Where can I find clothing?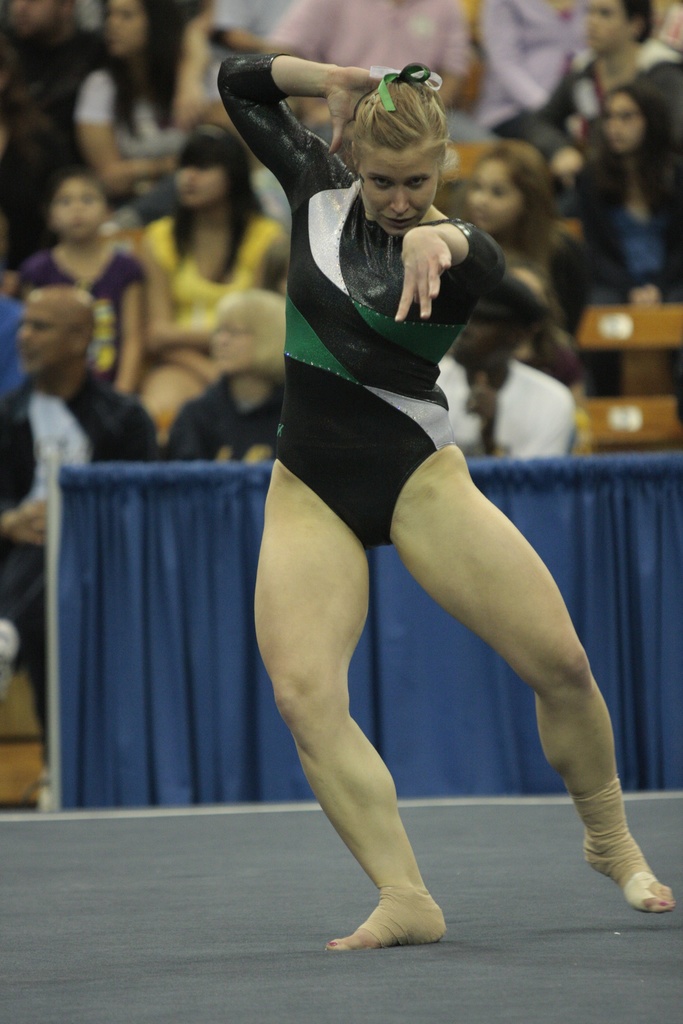
You can find it at <bbox>65, 57, 202, 220</bbox>.
